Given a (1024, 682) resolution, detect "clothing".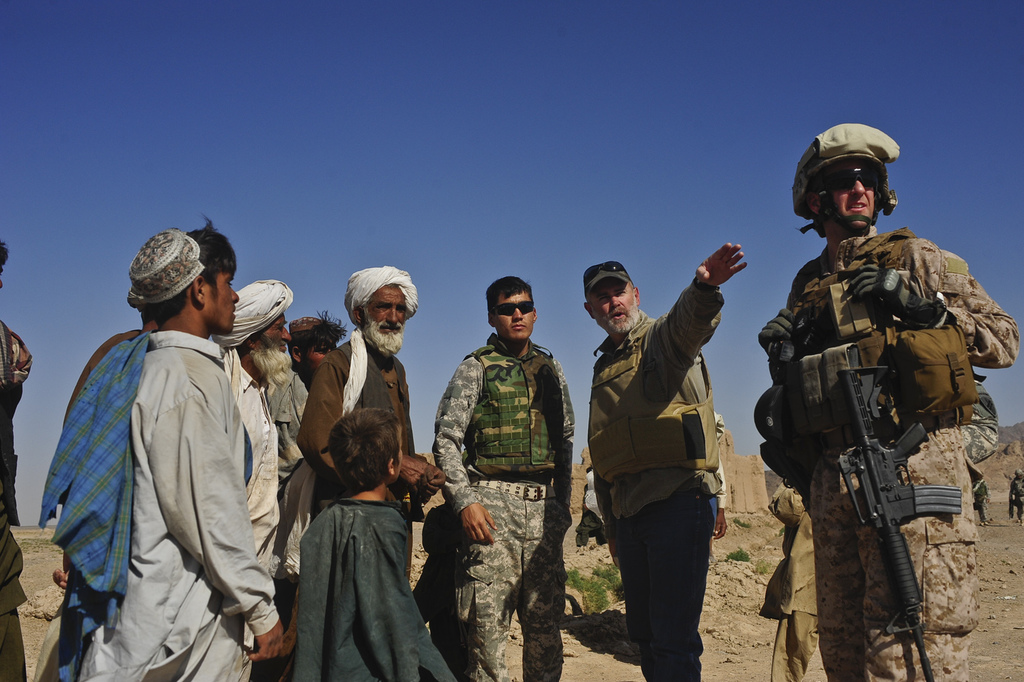
Rect(415, 347, 569, 681).
